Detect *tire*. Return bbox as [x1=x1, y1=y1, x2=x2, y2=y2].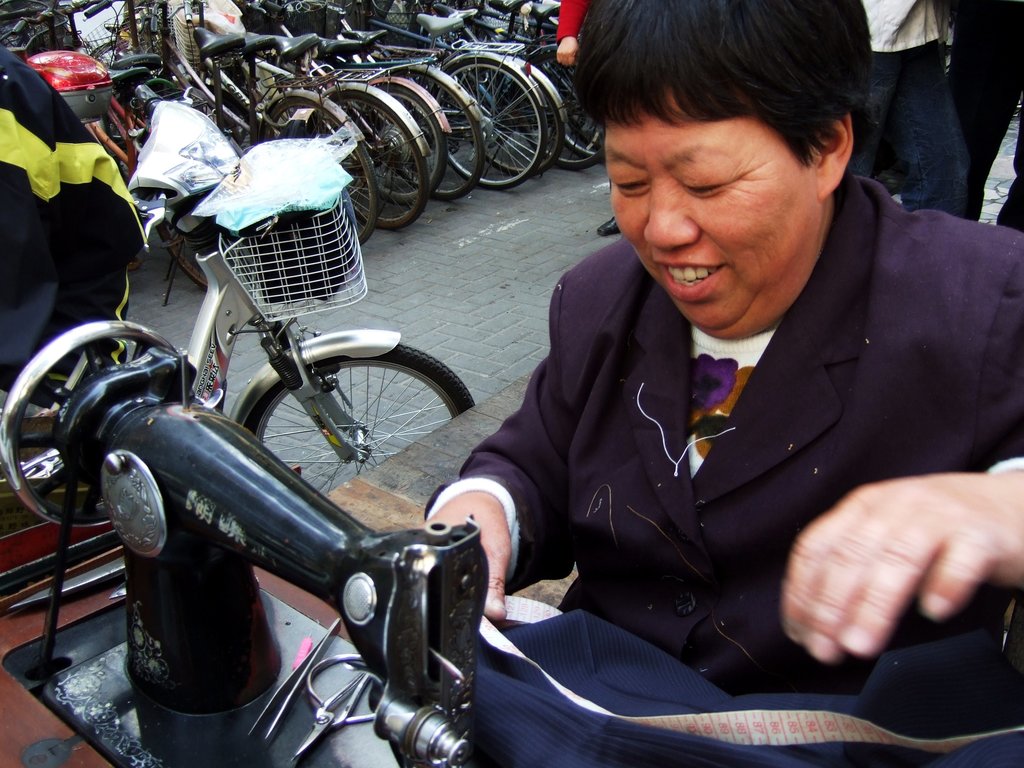
[x1=243, y1=343, x2=480, y2=497].
